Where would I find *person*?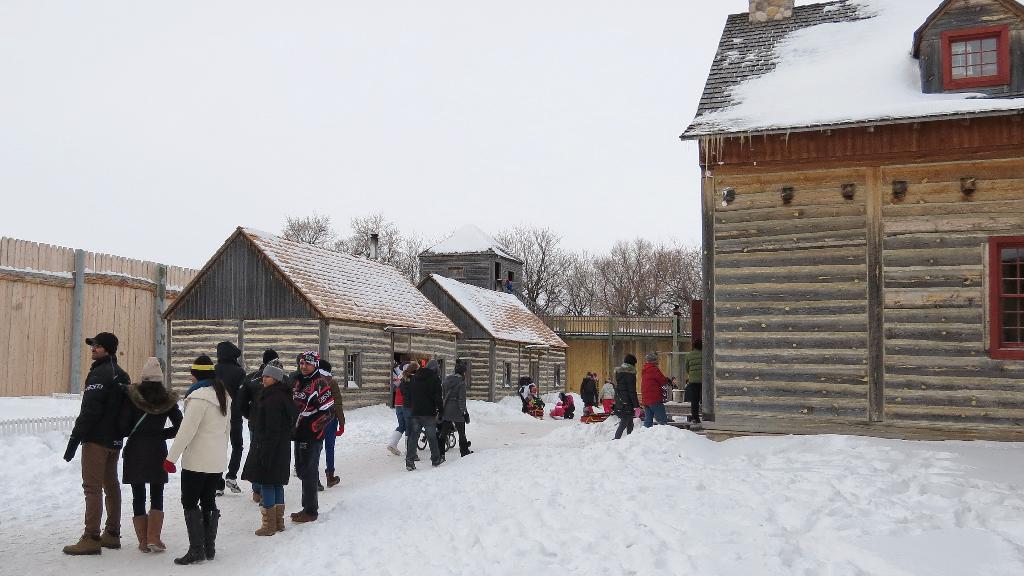
At pyautogui.locateOnScreen(248, 356, 285, 541).
